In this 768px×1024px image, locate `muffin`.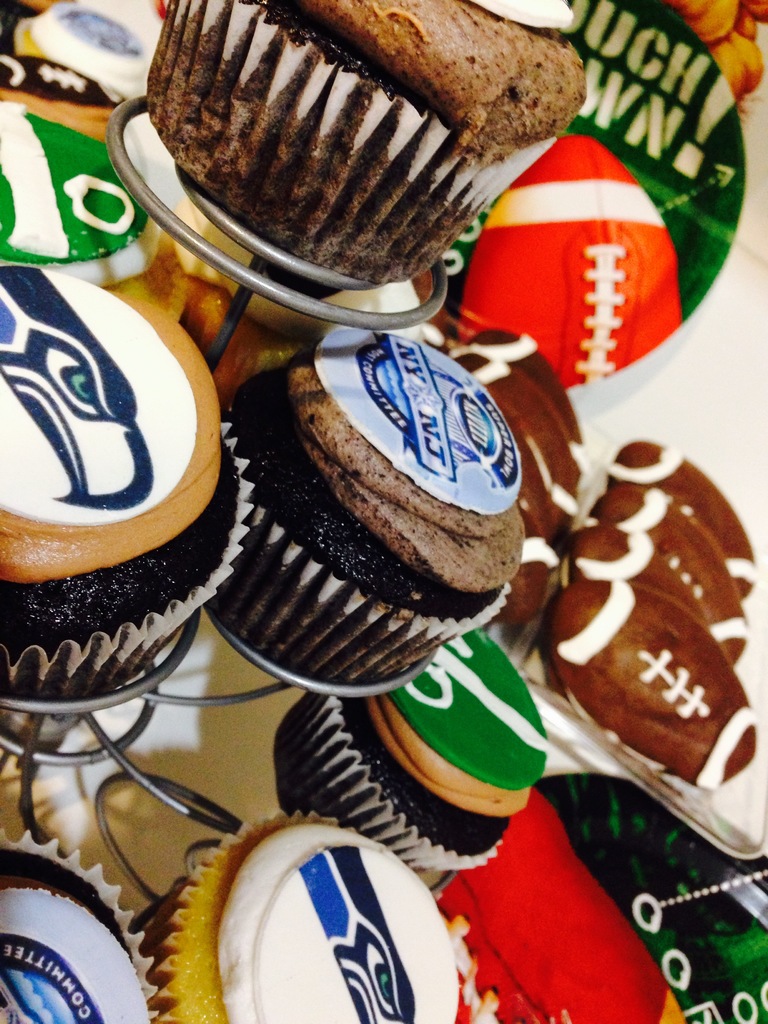
Bounding box: rect(0, 51, 130, 146).
